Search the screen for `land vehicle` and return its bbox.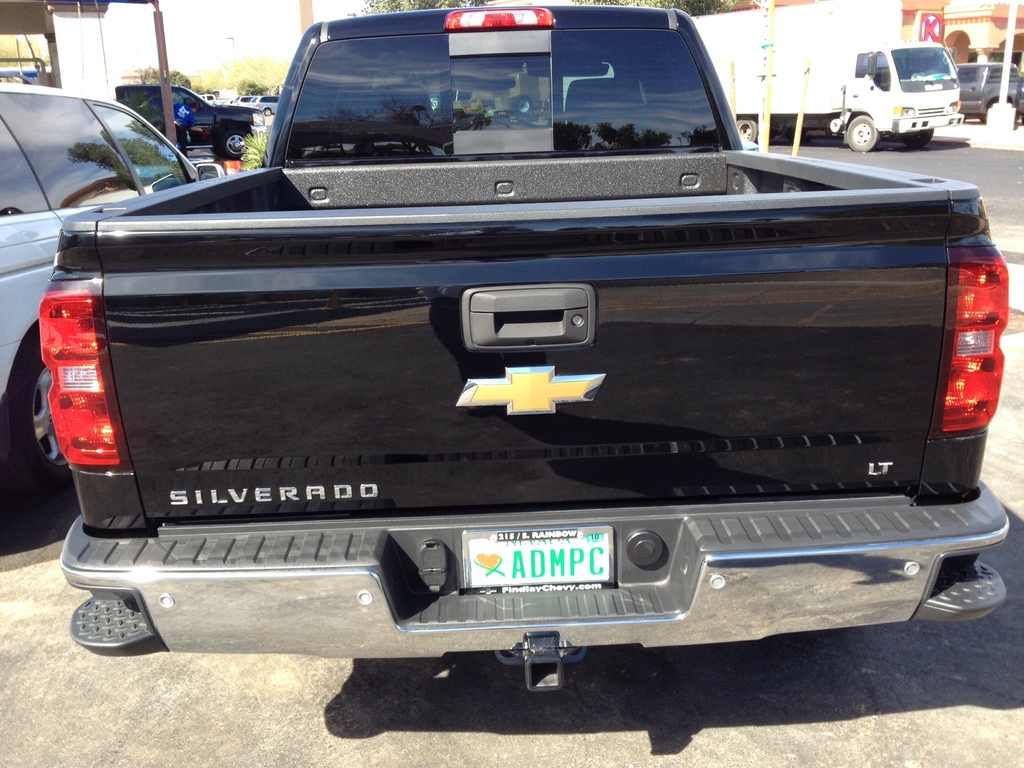
Found: rect(0, 81, 225, 493).
